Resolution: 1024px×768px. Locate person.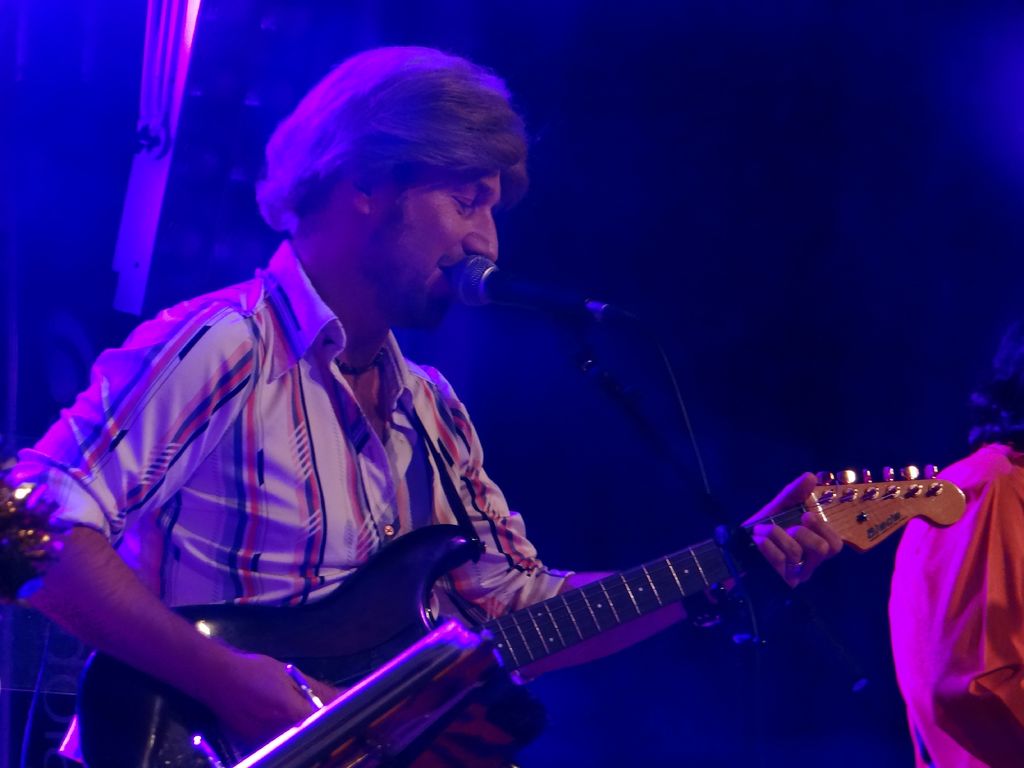
(left=881, top=312, right=1023, bottom=767).
